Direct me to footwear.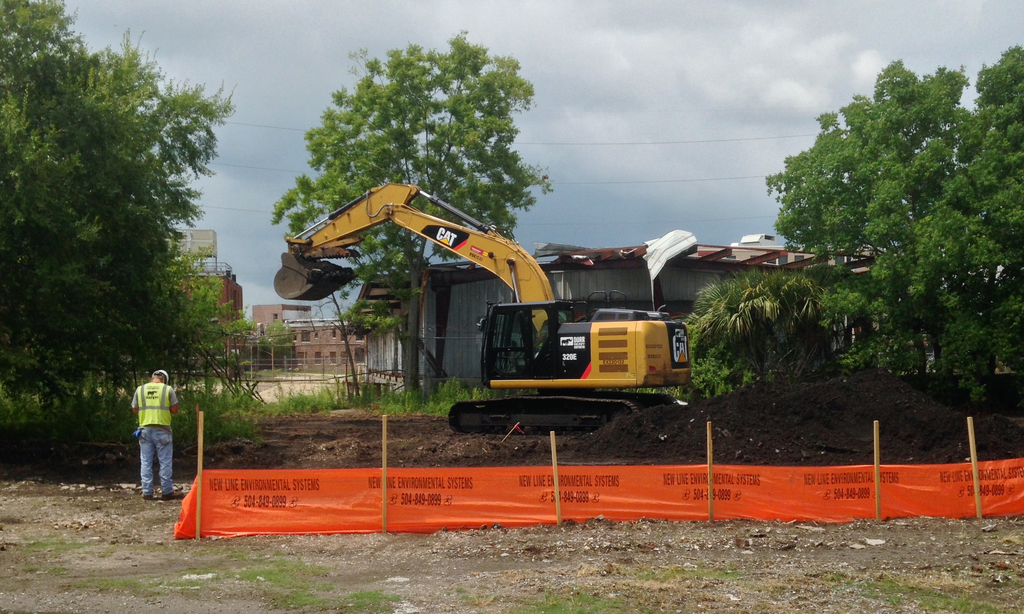
Direction: {"left": 161, "top": 489, "right": 184, "bottom": 499}.
